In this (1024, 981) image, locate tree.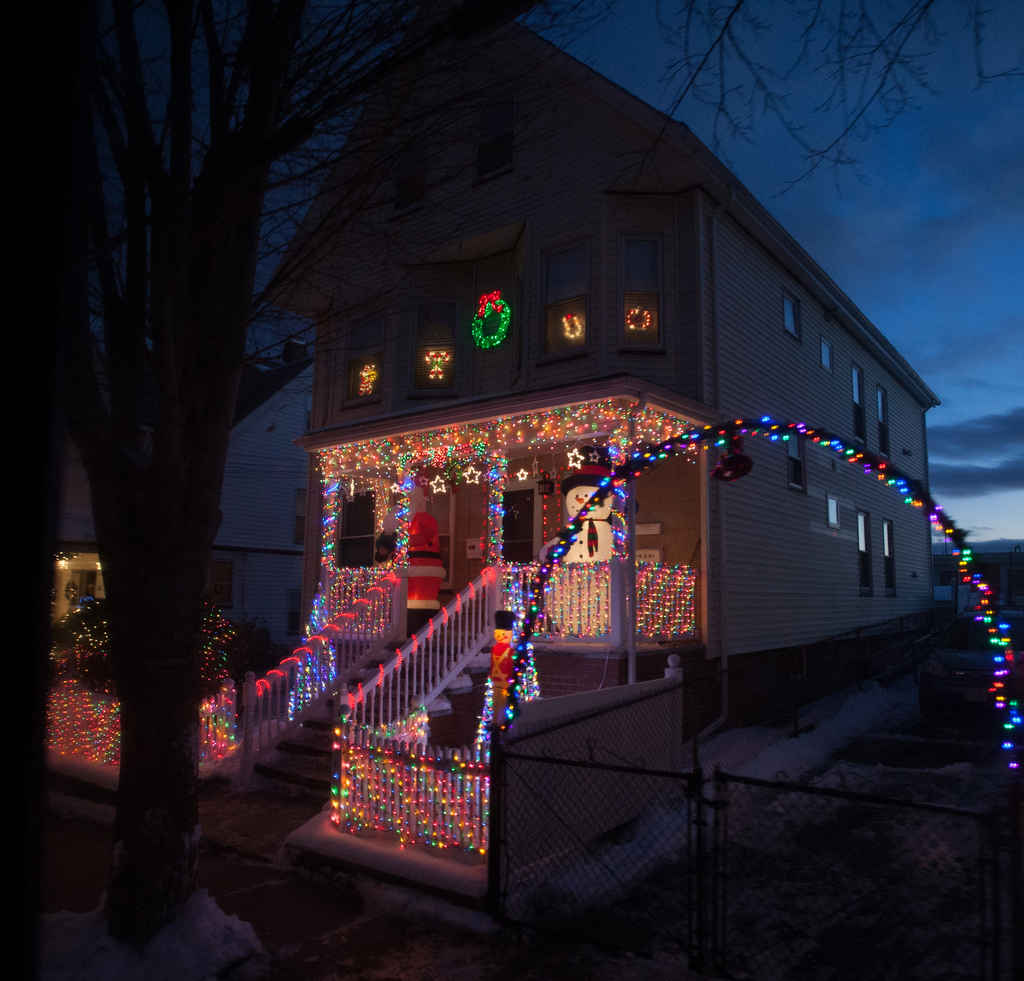
Bounding box: (left=0, top=0, right=1023, bottom=980).
